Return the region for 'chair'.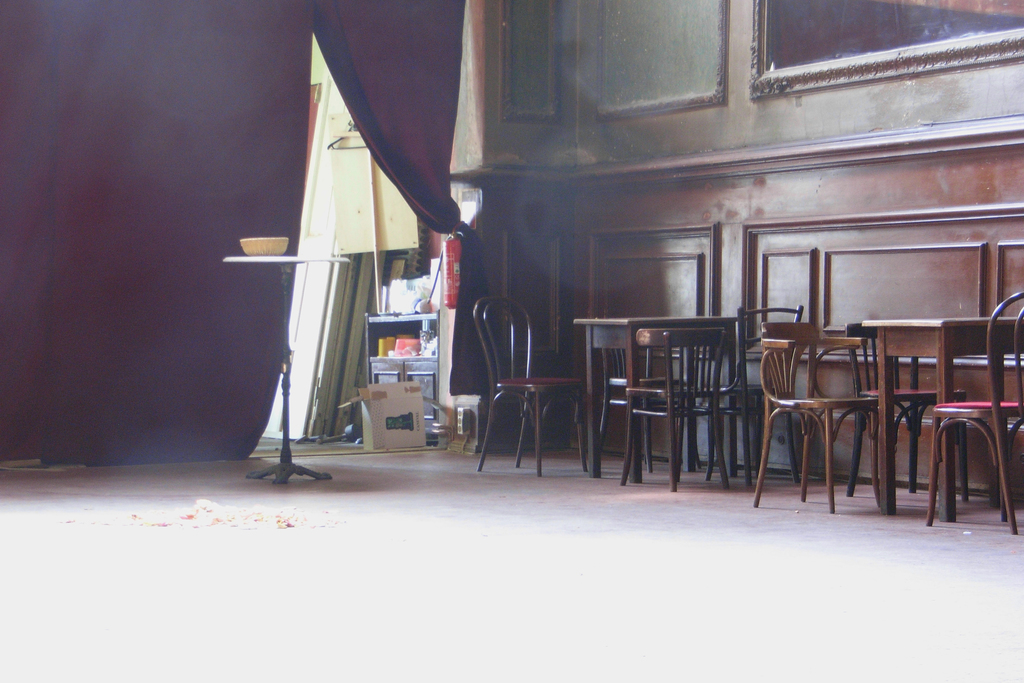
detection(760, 329, 882, 506).
